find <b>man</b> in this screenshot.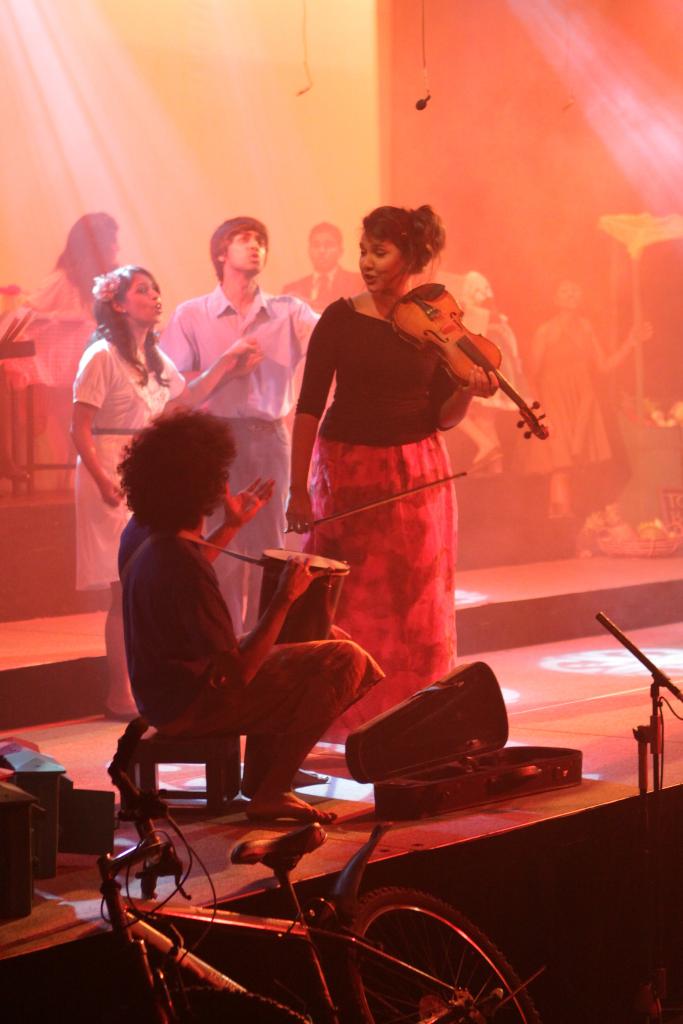
The bounding box for <b>man</b> is (x1=115, y1=408, x2=380, y2=820).
